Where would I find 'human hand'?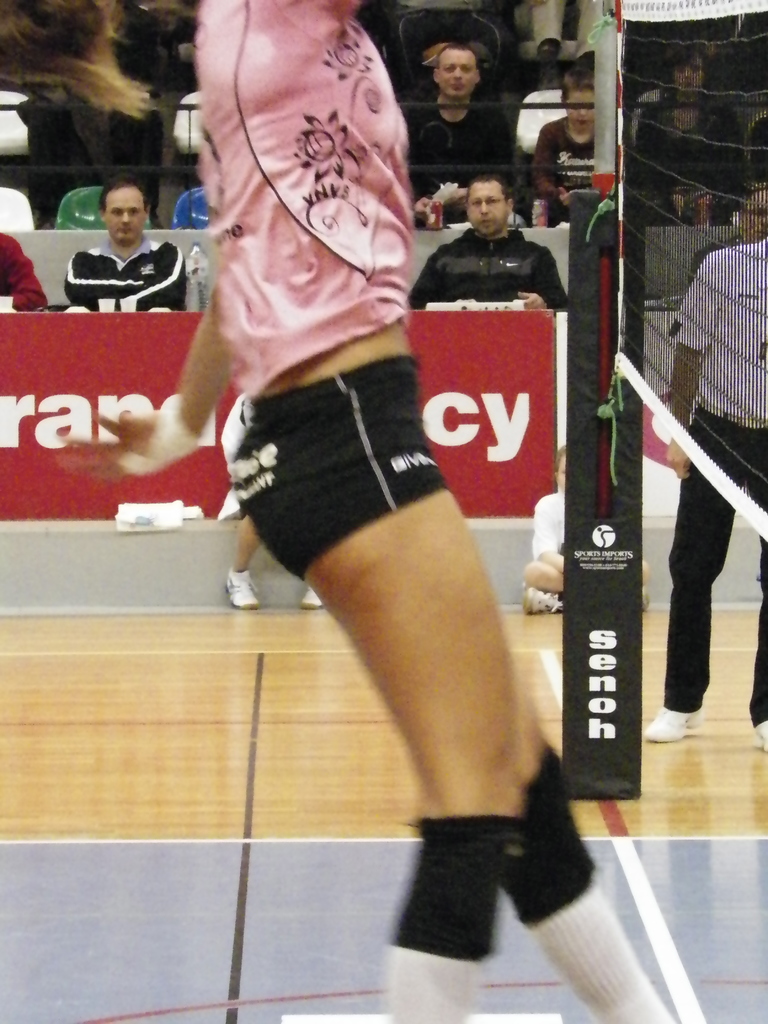
At pyautogui.locateOnScreen(45, 403, 182, 481).
